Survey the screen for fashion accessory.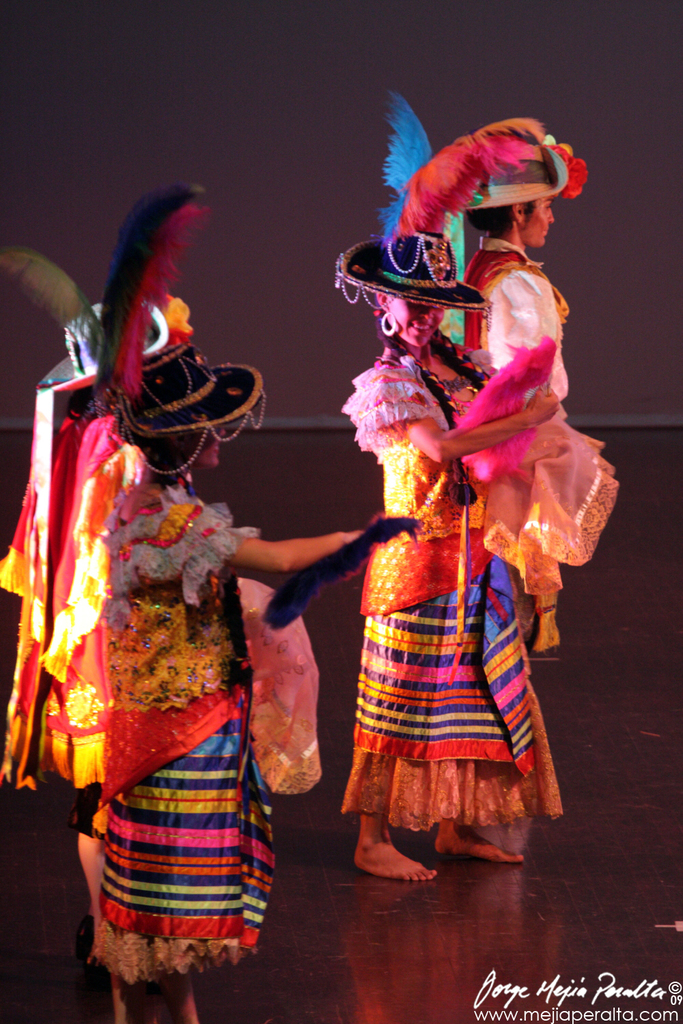
Survey found: 330, 86, 546, 319.
